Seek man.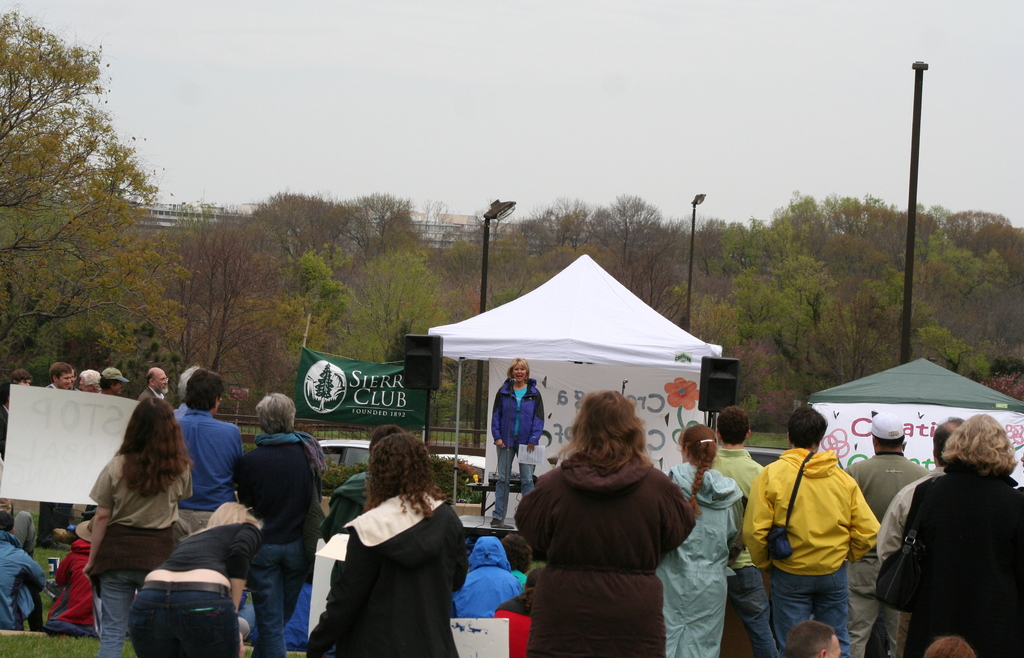
x1=184 y1=371 x2=245 y2=538.
